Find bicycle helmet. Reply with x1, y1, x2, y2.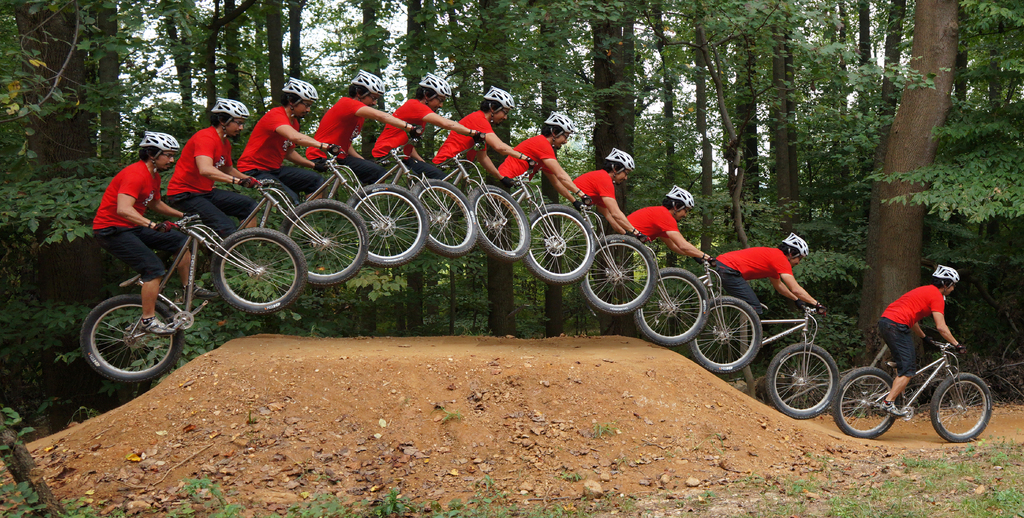
666, 177, 695, 208.
